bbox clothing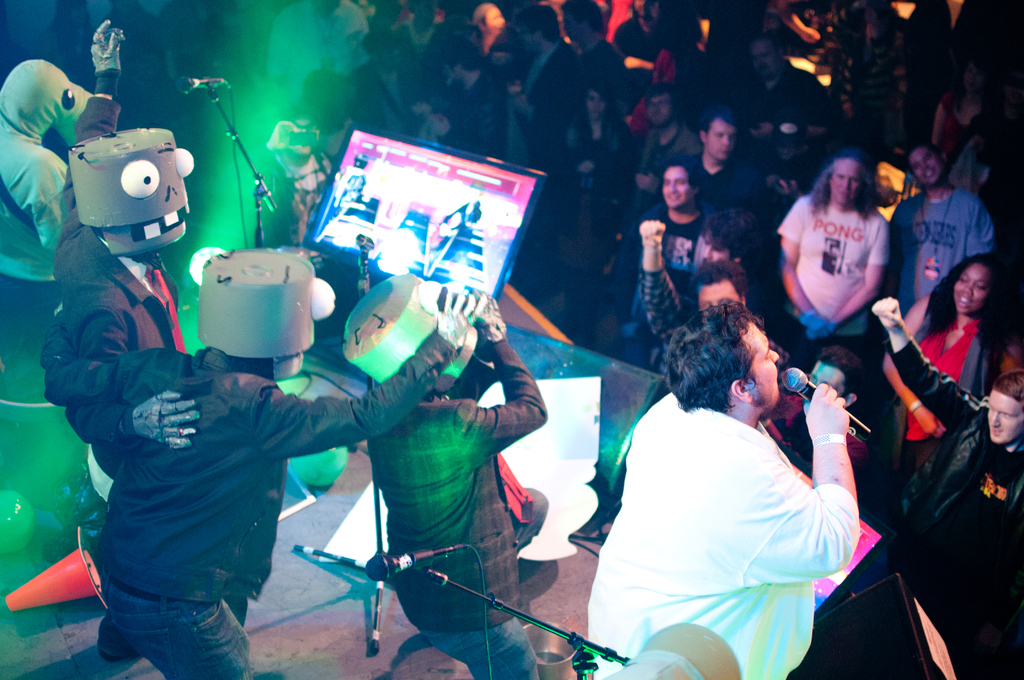
locate(576, 396, 856, 679)
